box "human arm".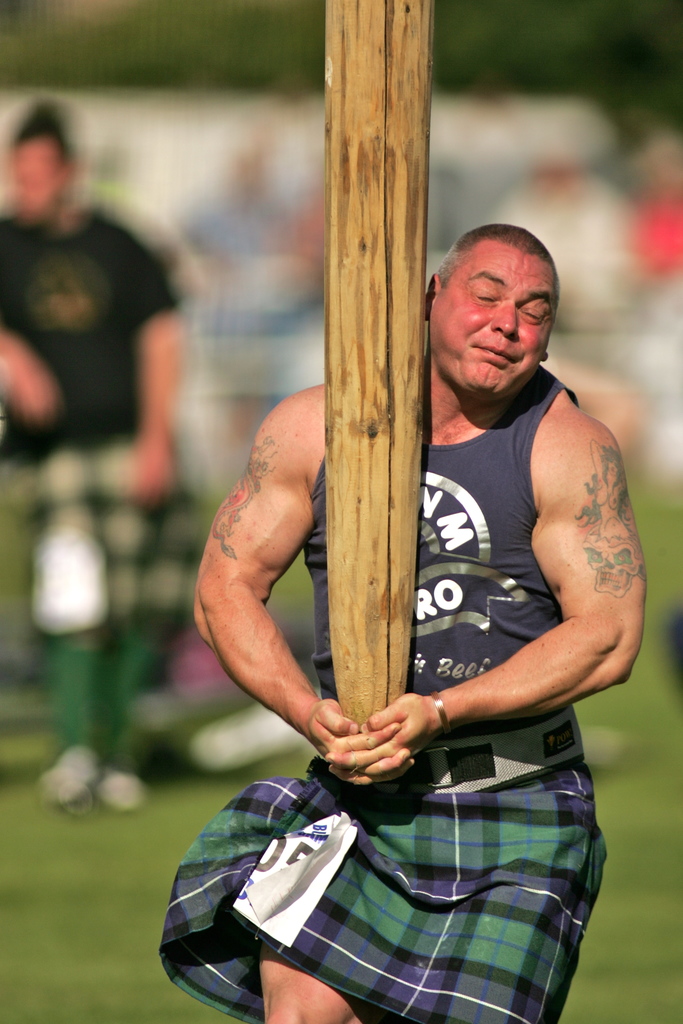
[191,375,368,803].
